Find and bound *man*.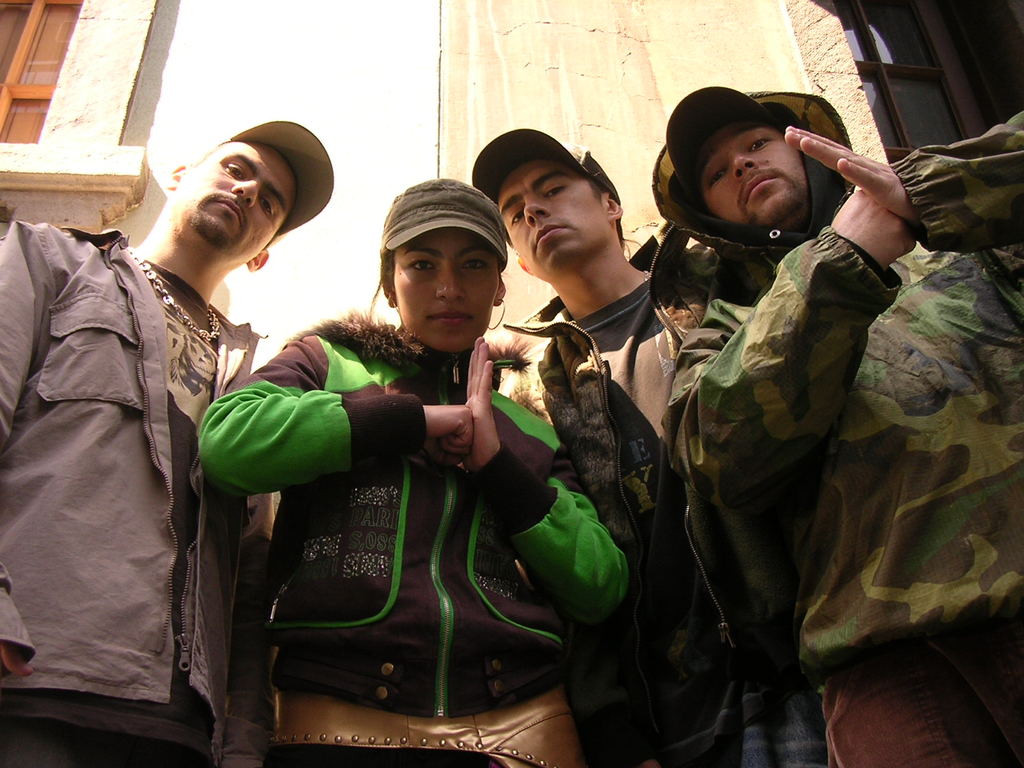
Bound: crop(648, 84, 1023, 767).
